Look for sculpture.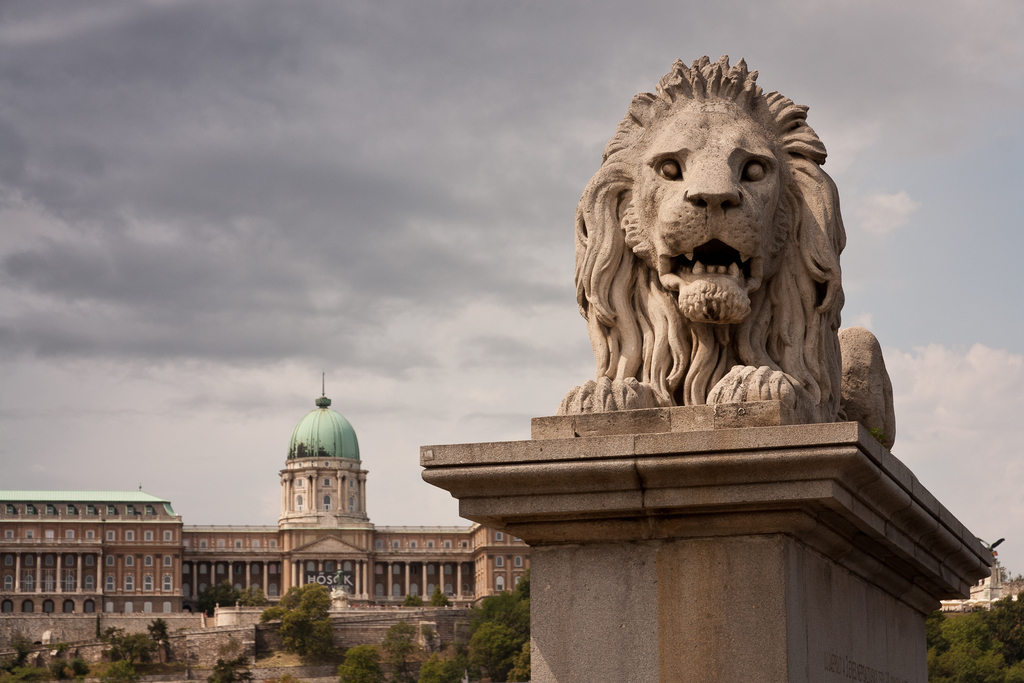
Found: crop(555, 46, 909, 466).
